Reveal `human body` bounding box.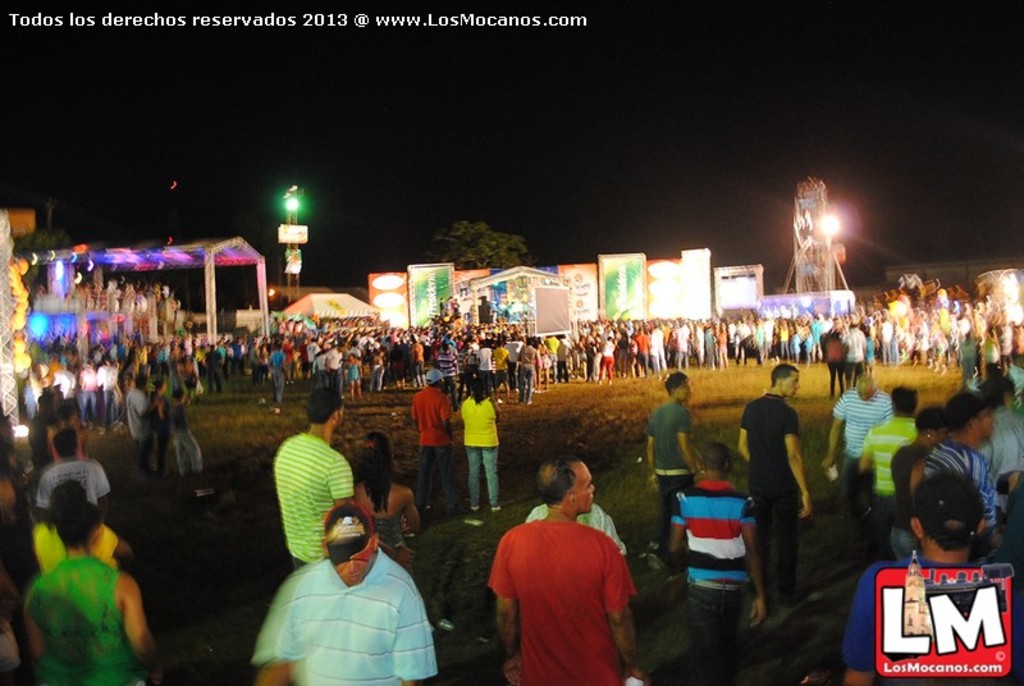
Revealed: bbox=[413, 389, 449, 508].
